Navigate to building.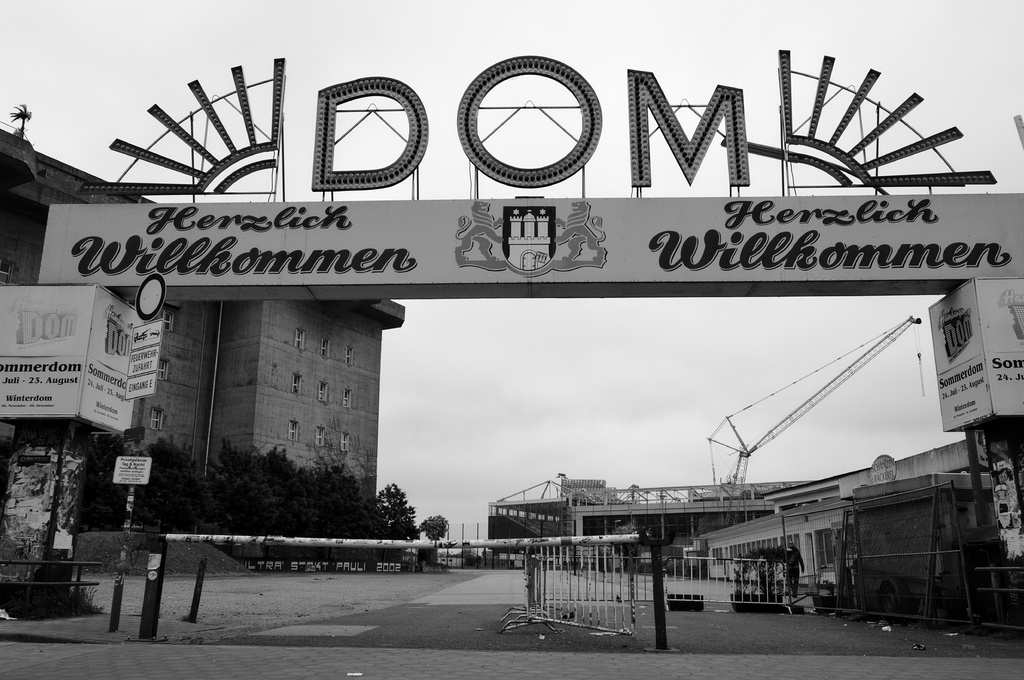
Navigation target: (0,120,406,503).
